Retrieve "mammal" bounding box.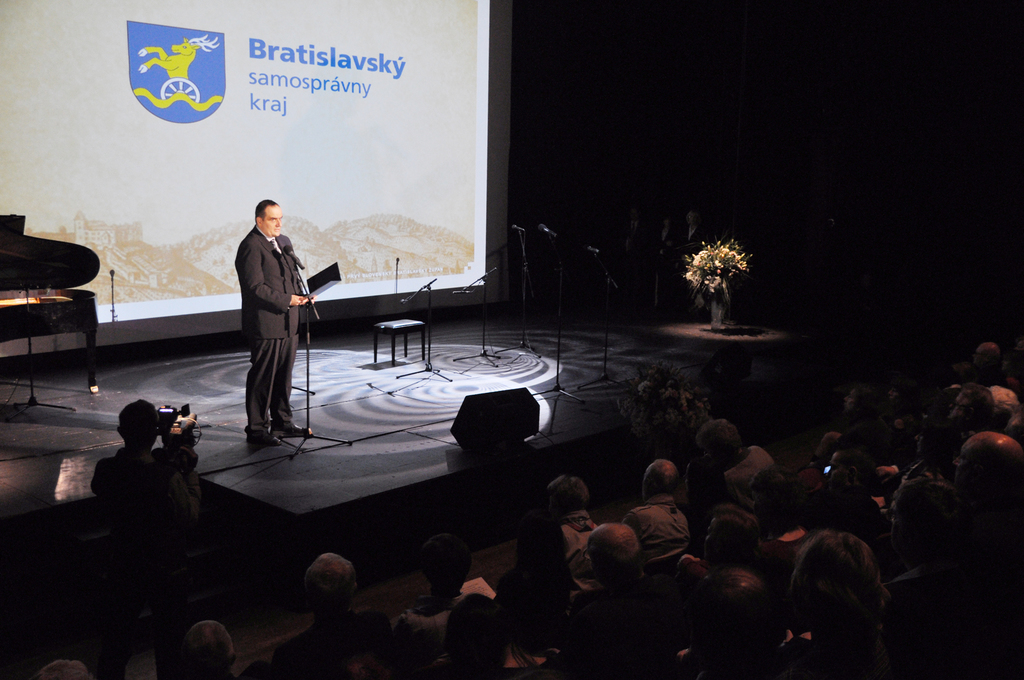
Bounding box: (86,397,202,635).
